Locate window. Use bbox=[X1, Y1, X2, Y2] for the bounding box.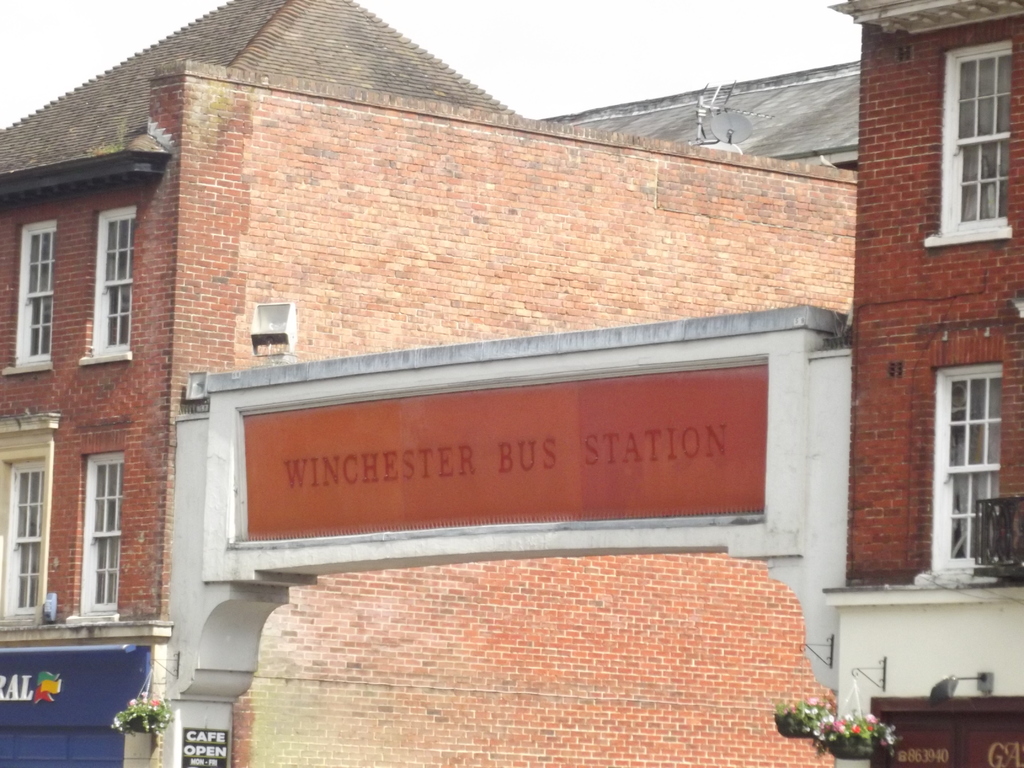
bbox=[0, 415, 61, 628].
